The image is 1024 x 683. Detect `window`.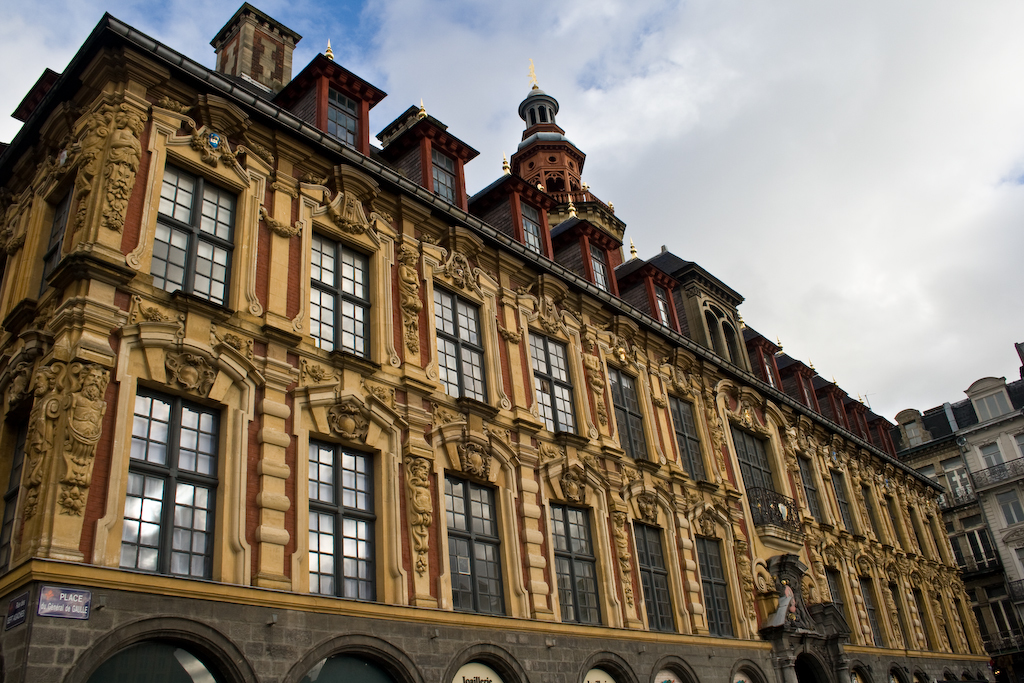
Detection: (x1=119, y1=370, x2=222, y2=581).
